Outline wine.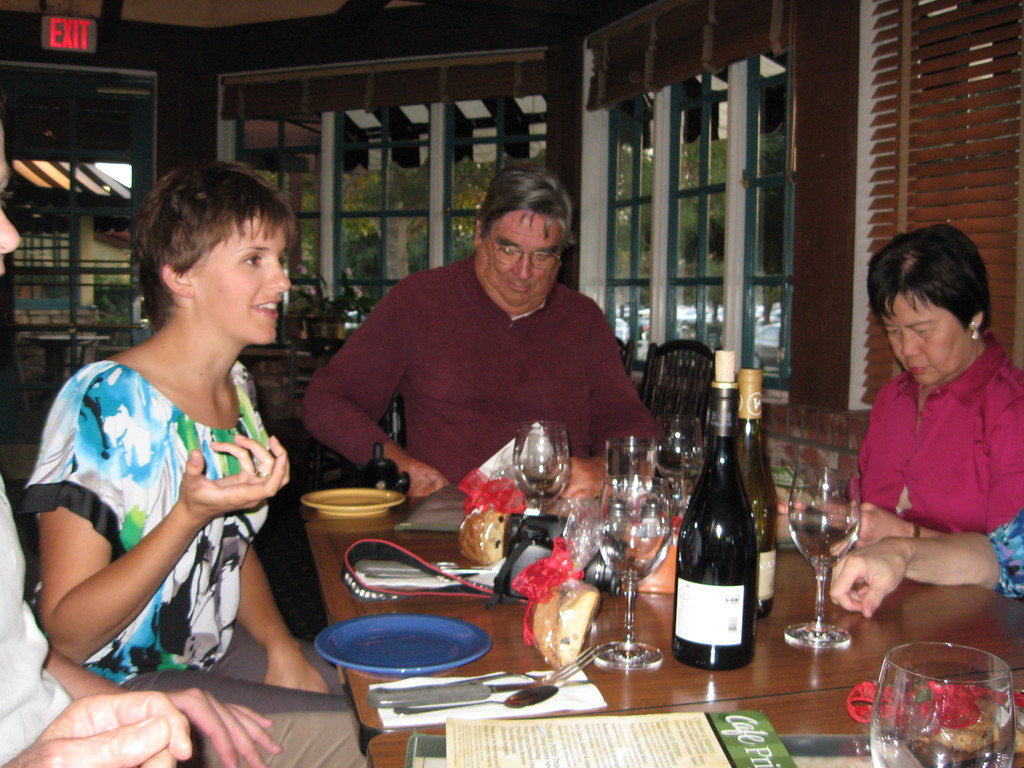
Outline: bbox(672, 347, 756, 671).
